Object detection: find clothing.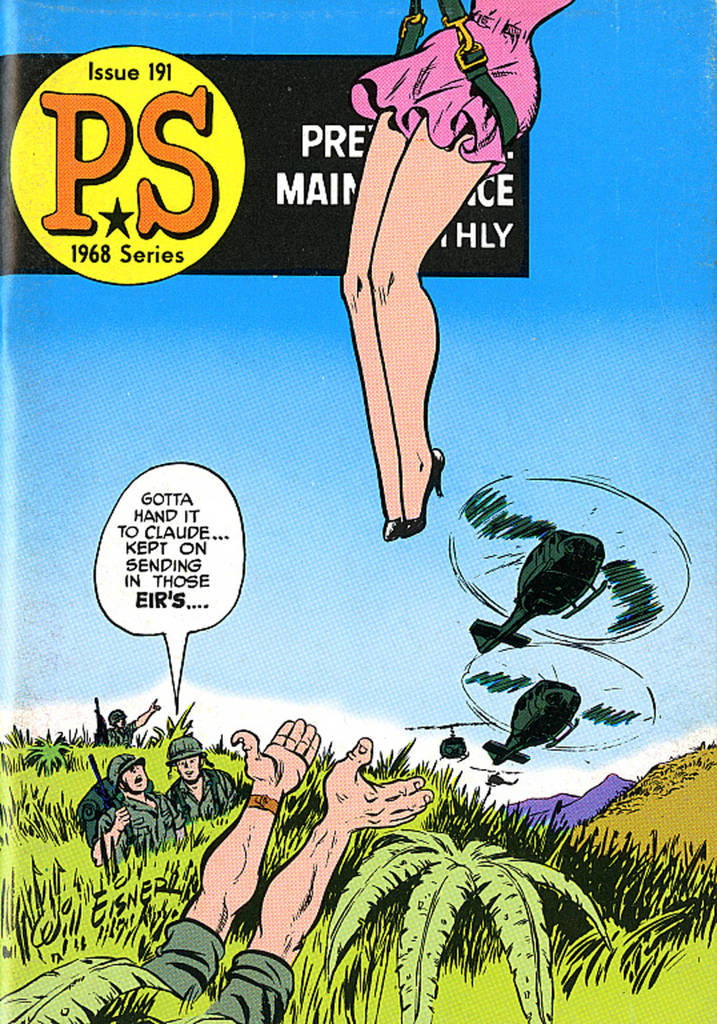
x1=168, y1=759, x2=250, y2=819.
